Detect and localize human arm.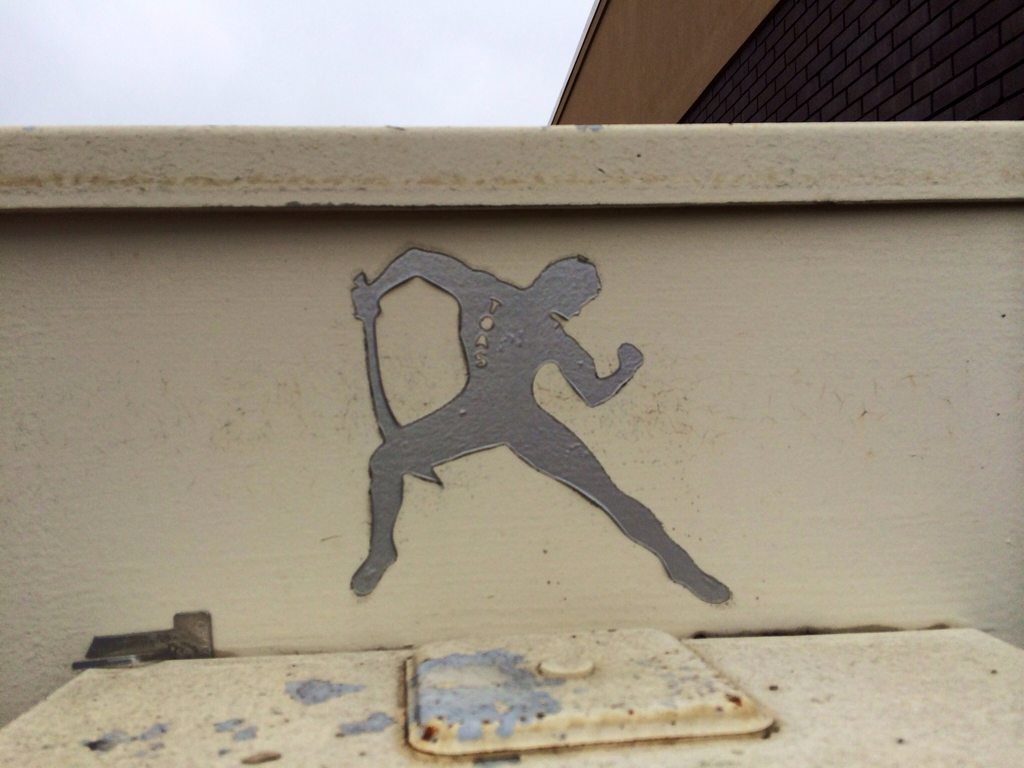
Localized at locate(556, 319, 651, 413).
